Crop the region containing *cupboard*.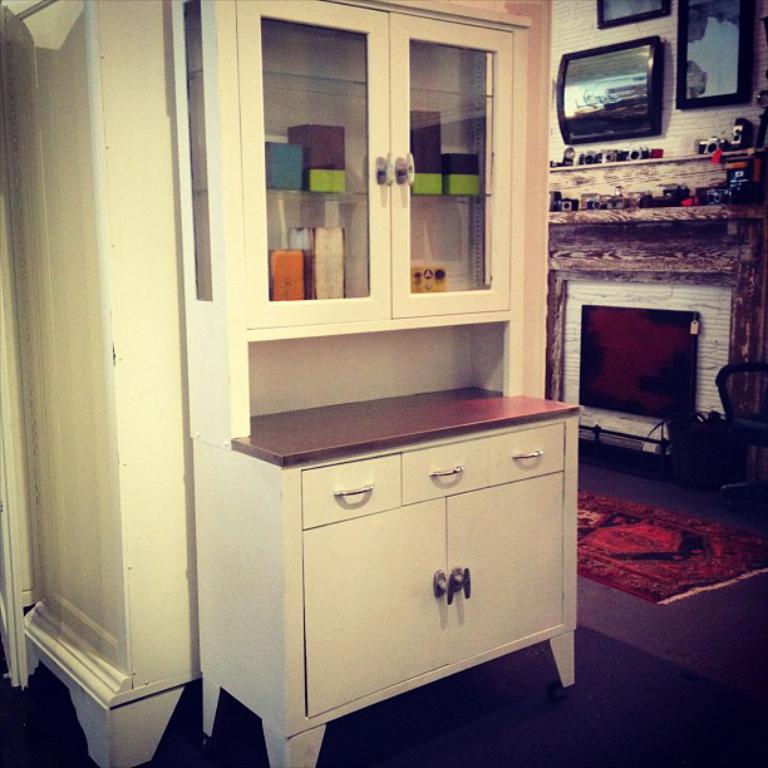
Crop region: bbox=[0, 0, 581, 767].
